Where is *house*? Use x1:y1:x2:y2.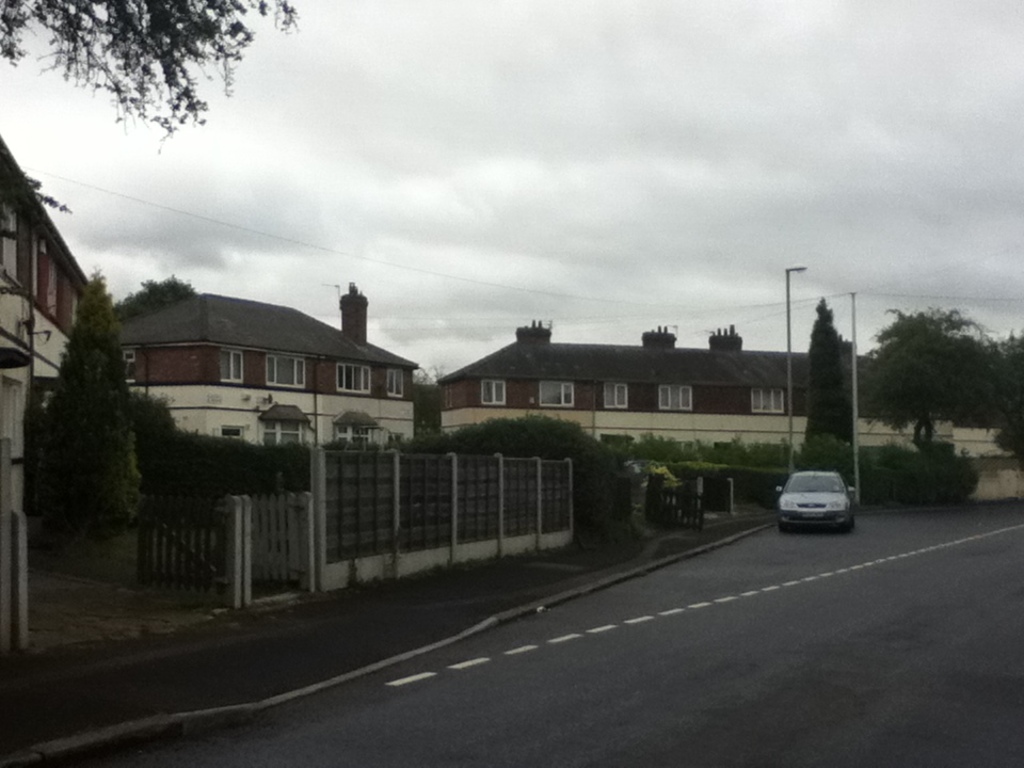
431:317:961:476.
